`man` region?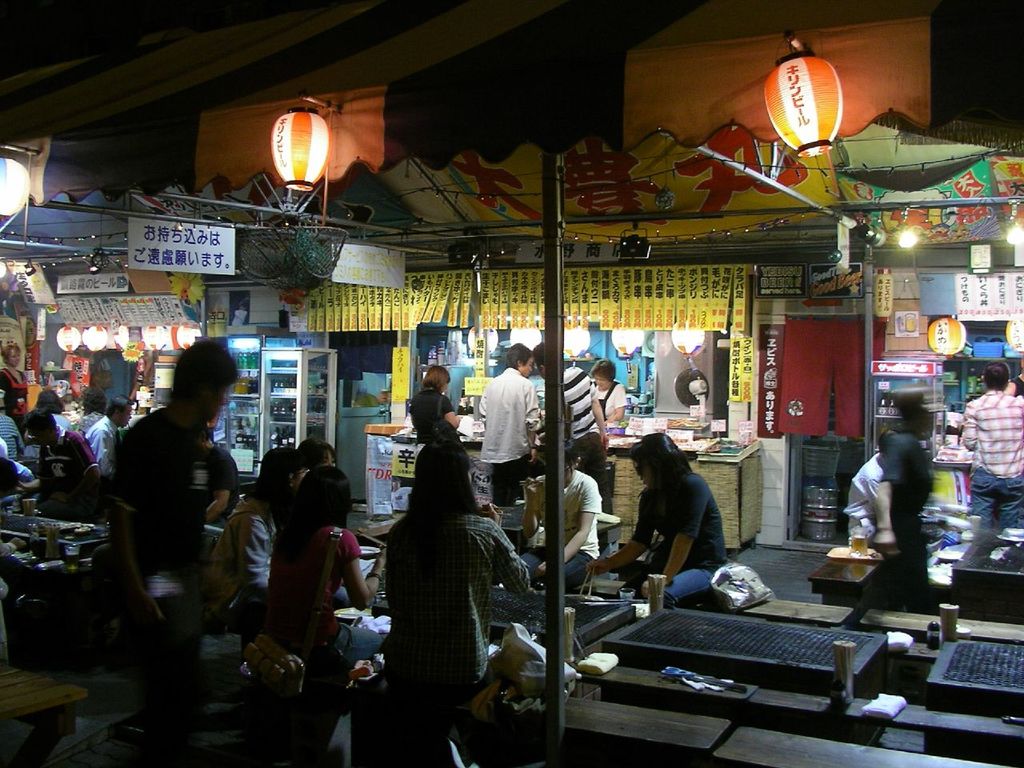
locate(531, 344, 613, 462)
